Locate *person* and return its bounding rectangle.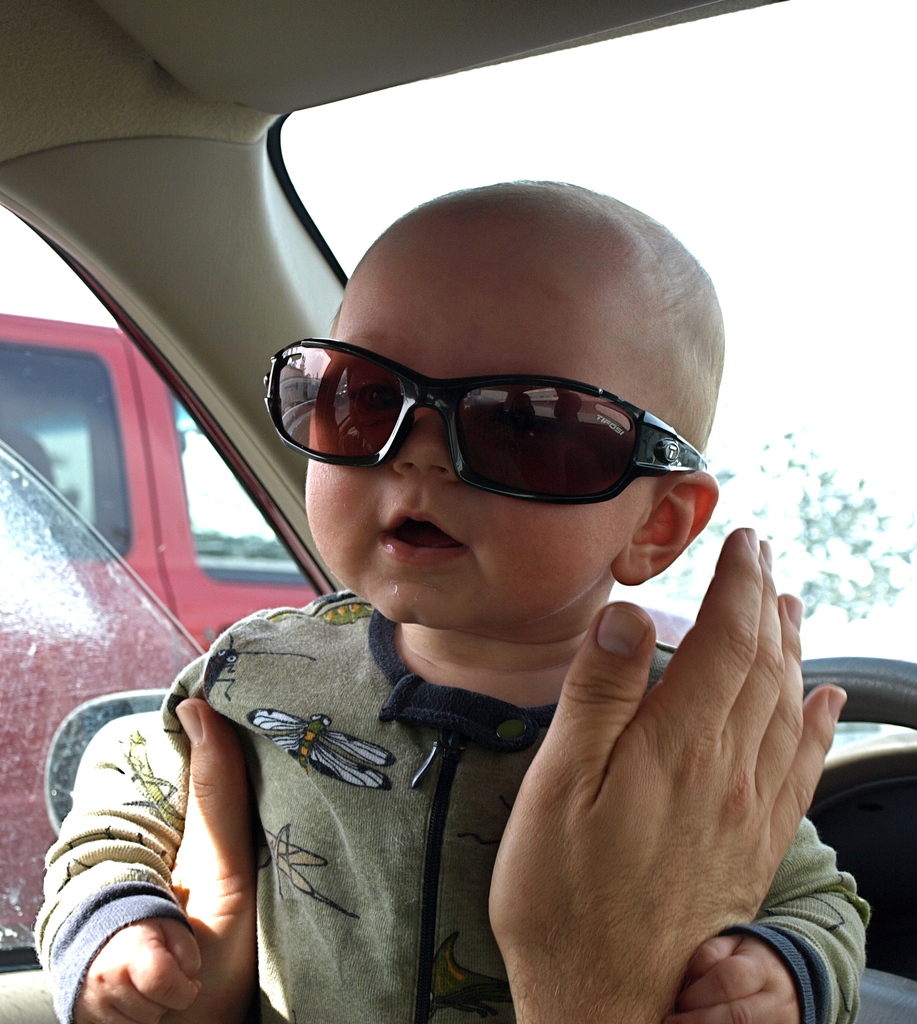
(29,180,872,1023).
